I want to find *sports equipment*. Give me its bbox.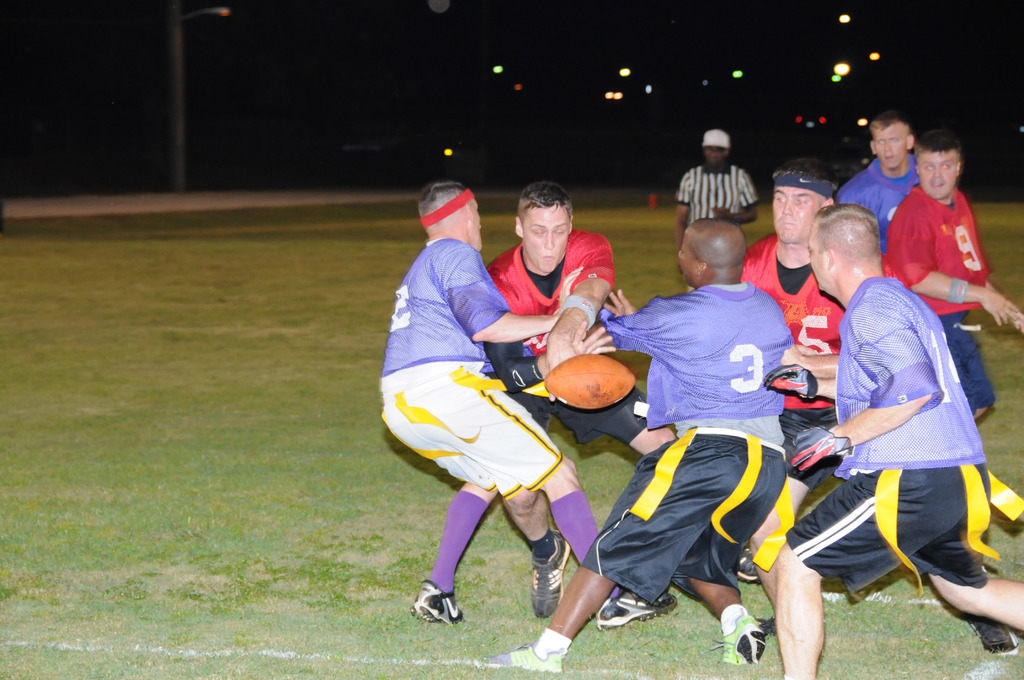
(x1=545, y1=353, x2=634, y2=411).
